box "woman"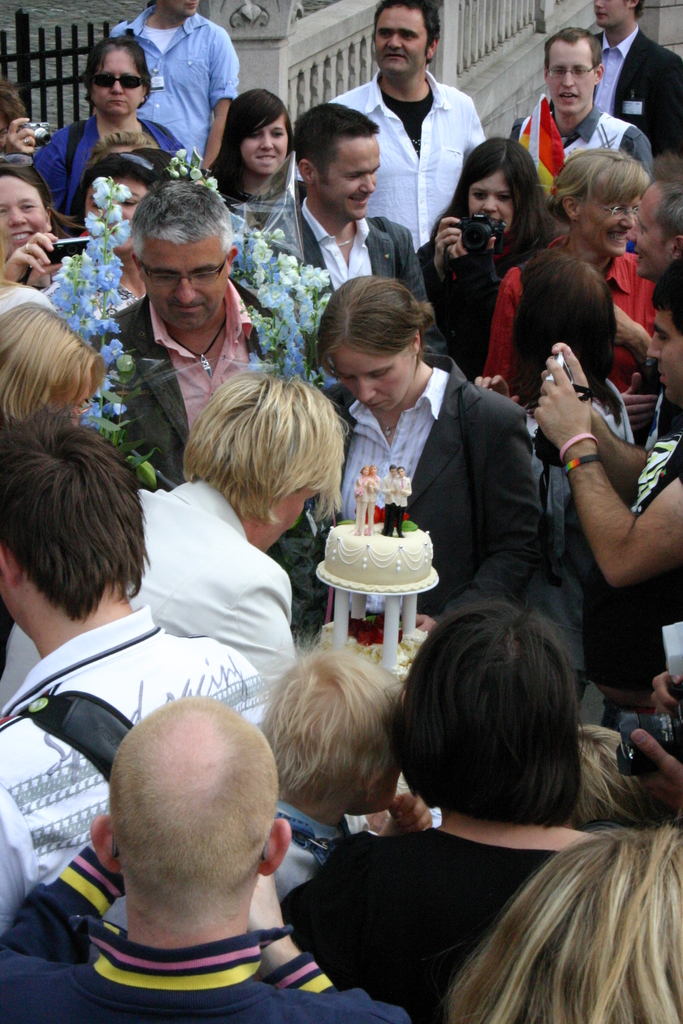
409 131 509 429
